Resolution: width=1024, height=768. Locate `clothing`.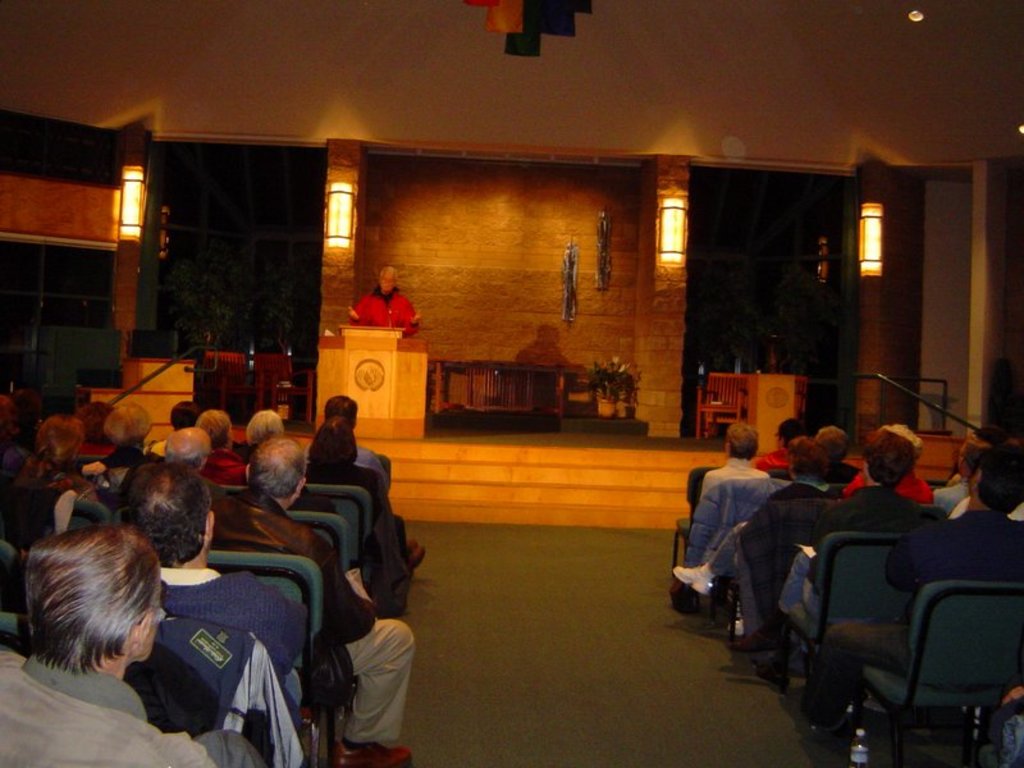
<box>849,495,945,534</box>.
